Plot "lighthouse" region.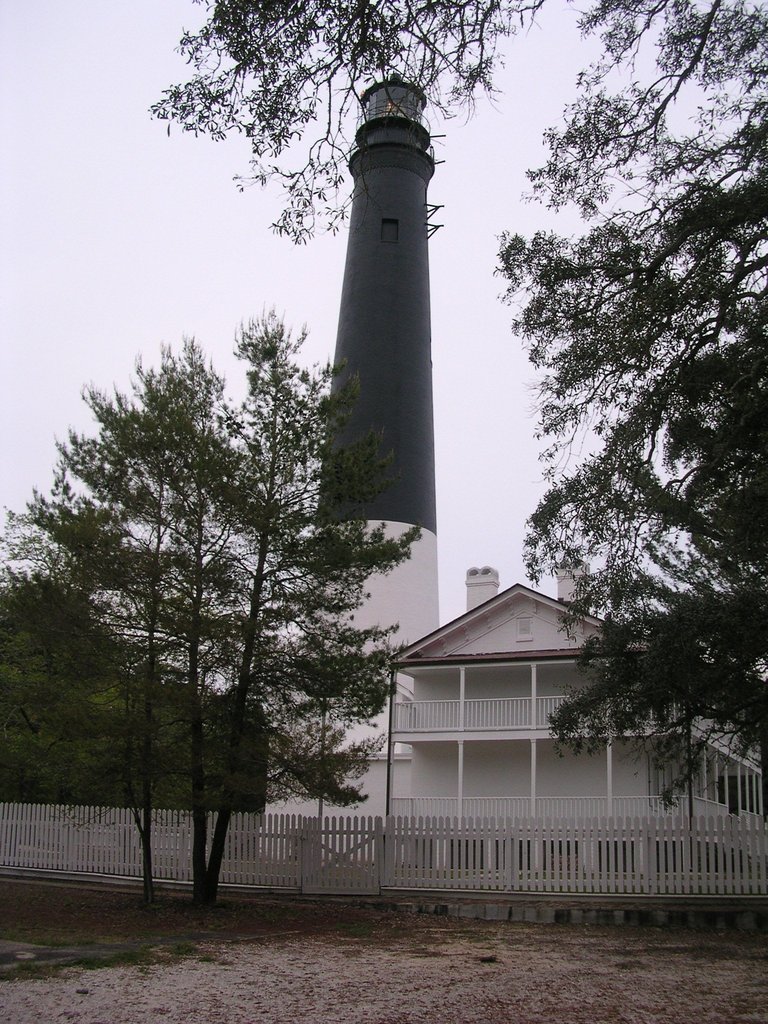
Plotted at locate(296, 61, 478, 635).
